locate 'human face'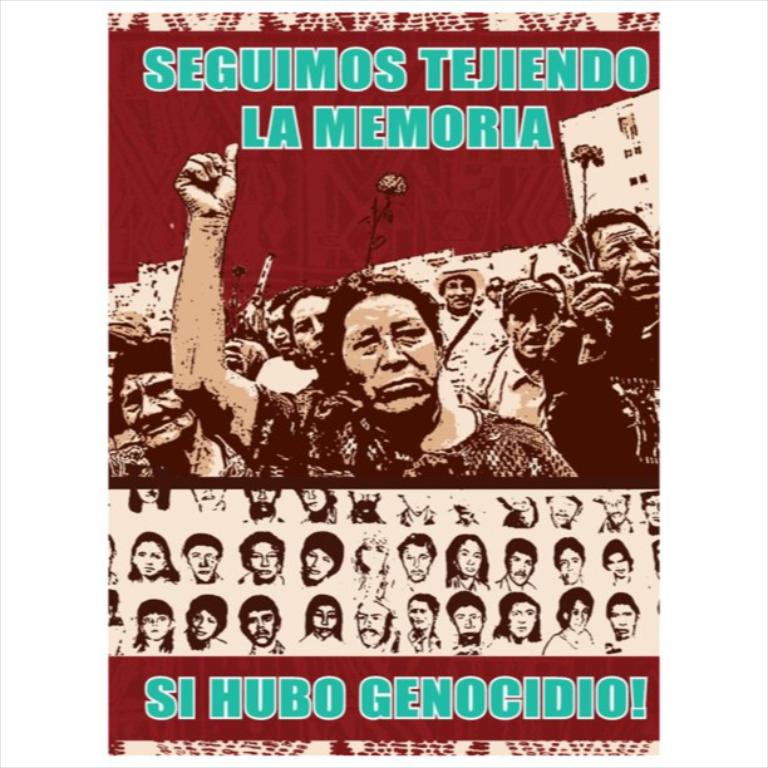
606:548:632:577
